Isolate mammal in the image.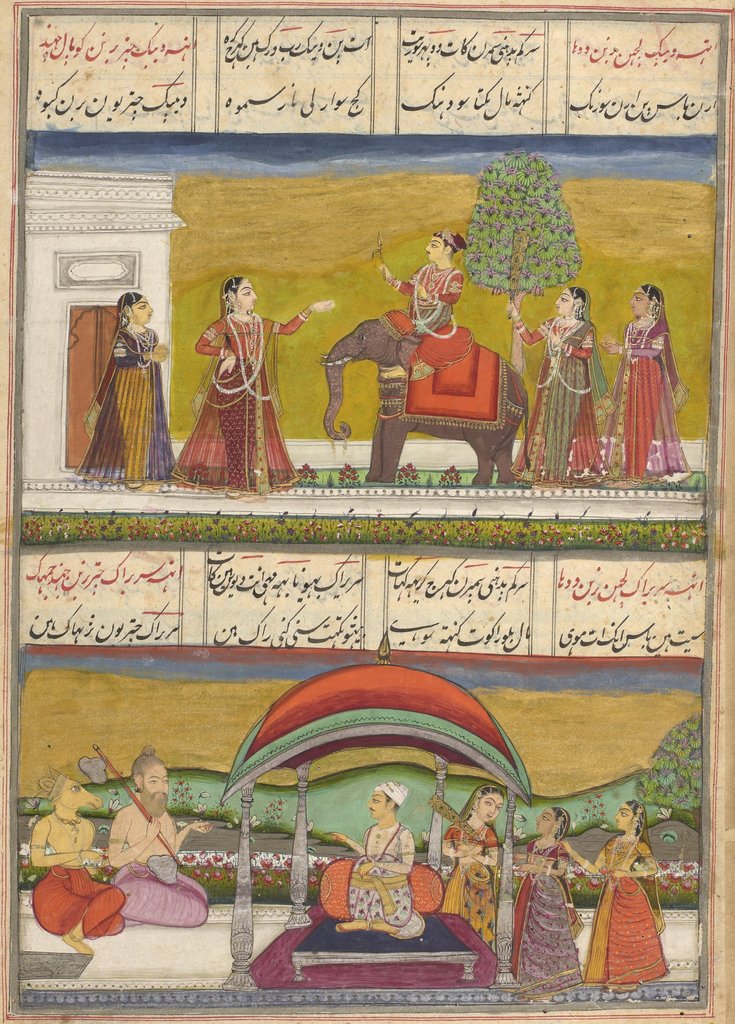
Isolated region: rect(31, 765, 126, 954).
